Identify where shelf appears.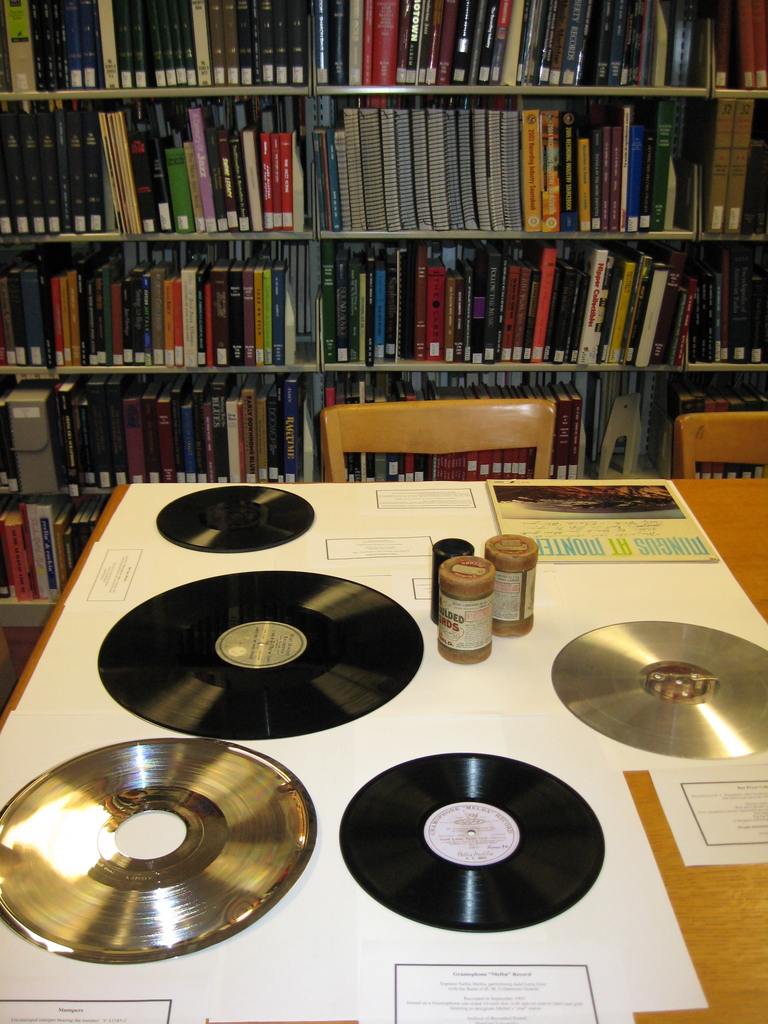
Appears at bbox(0, 248, 319, 378).
